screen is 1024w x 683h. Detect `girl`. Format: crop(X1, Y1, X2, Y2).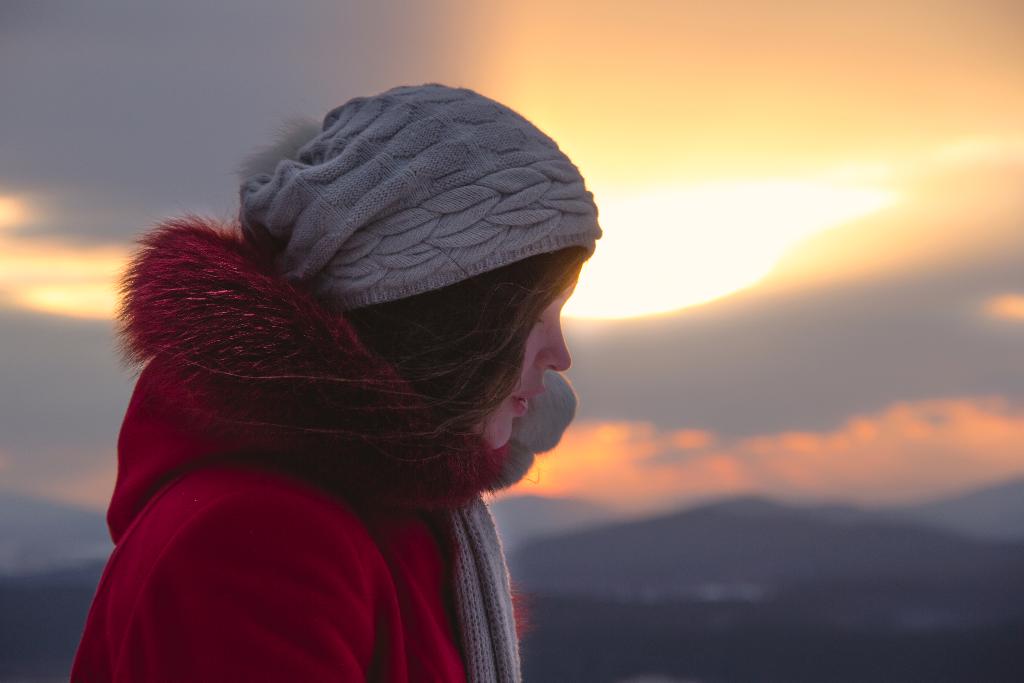
crop(59, 70, 608, 682).
